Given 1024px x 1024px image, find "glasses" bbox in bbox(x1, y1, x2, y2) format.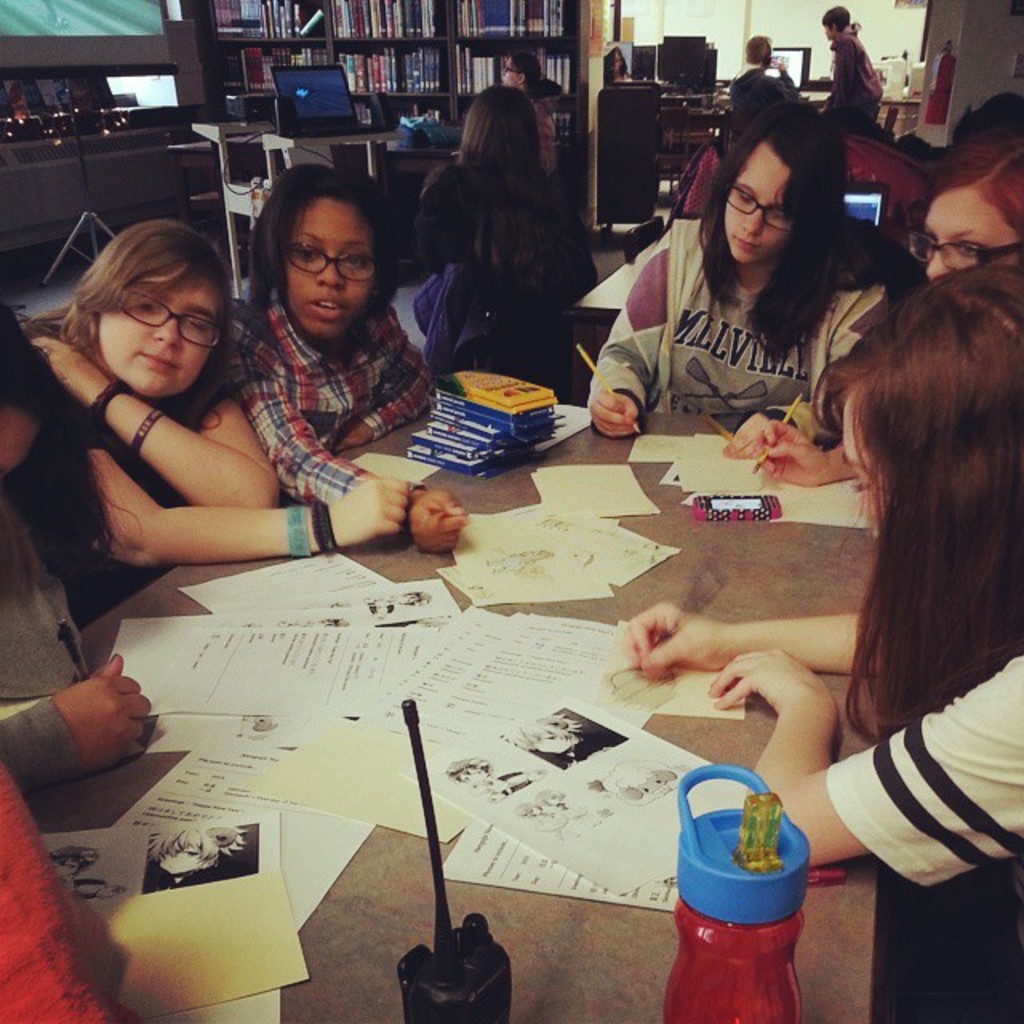
bbox(118, 286, 221, 352).
